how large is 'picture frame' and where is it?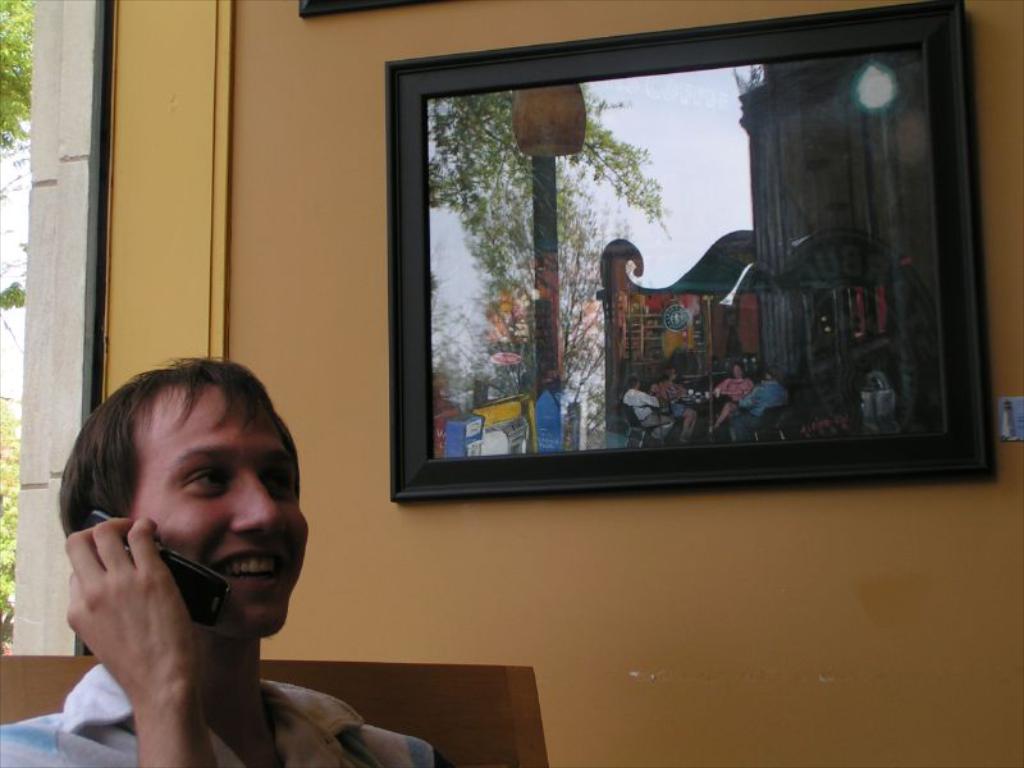
Bounding box: detection(291, 0, 442, 18).
